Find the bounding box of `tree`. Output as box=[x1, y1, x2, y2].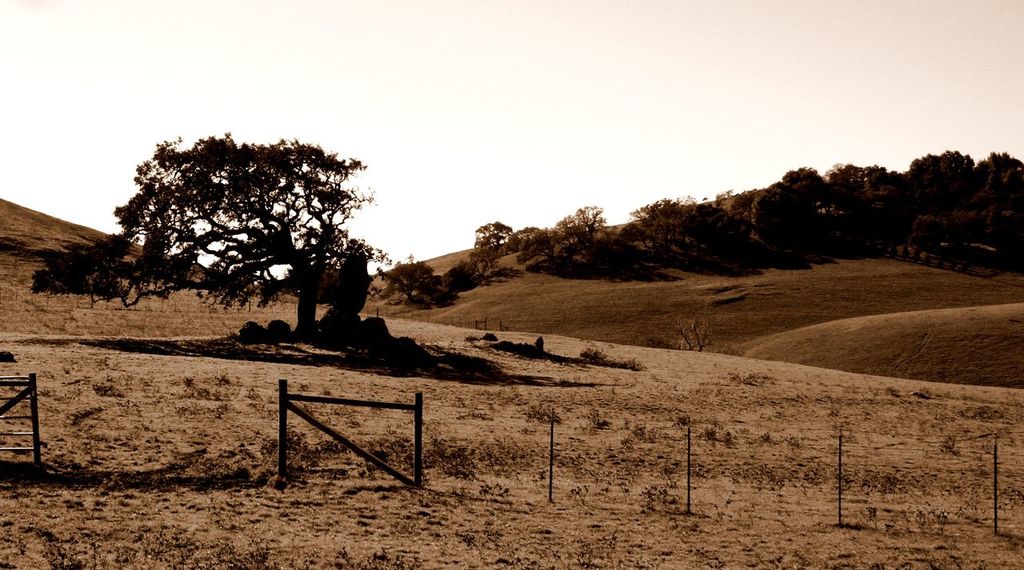
box=[509, 221, 555, 248].
